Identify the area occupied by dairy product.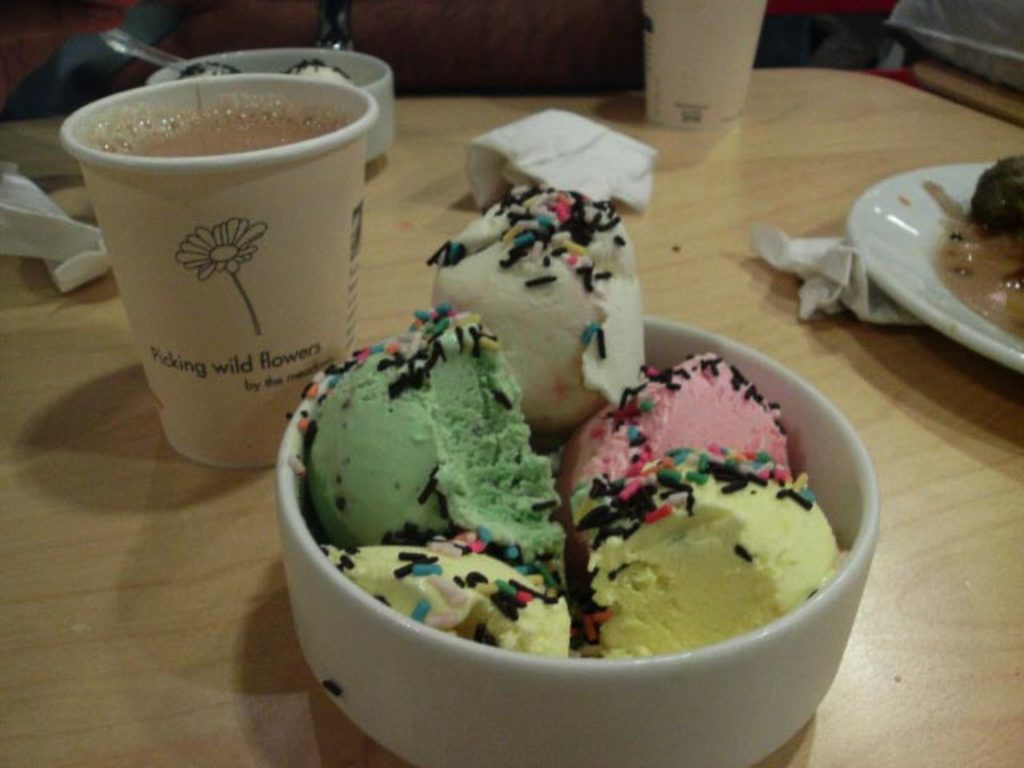
Area: crop(304, 528, 574, 662).
